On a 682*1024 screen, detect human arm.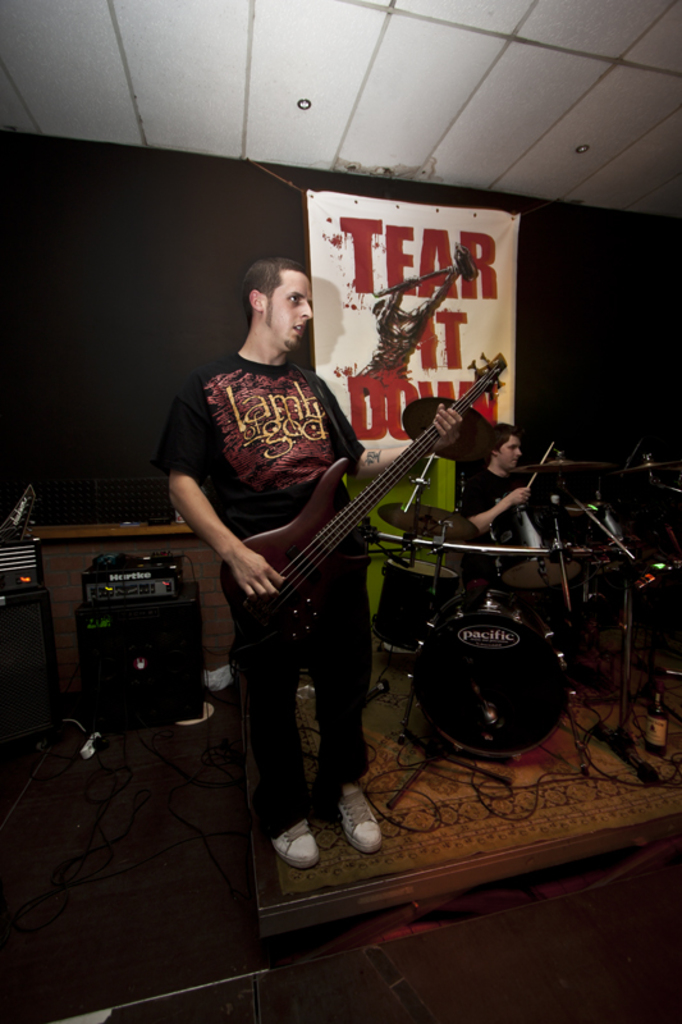
155,433,260,614.
